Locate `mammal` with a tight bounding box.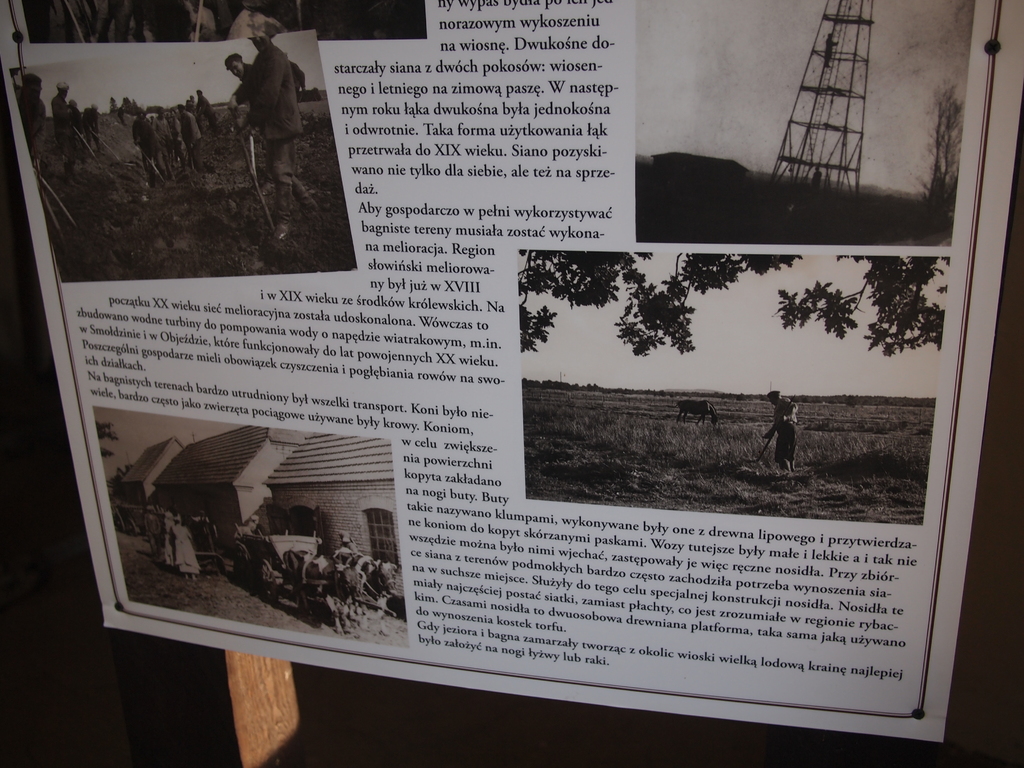
758, 392, 801, 478.
